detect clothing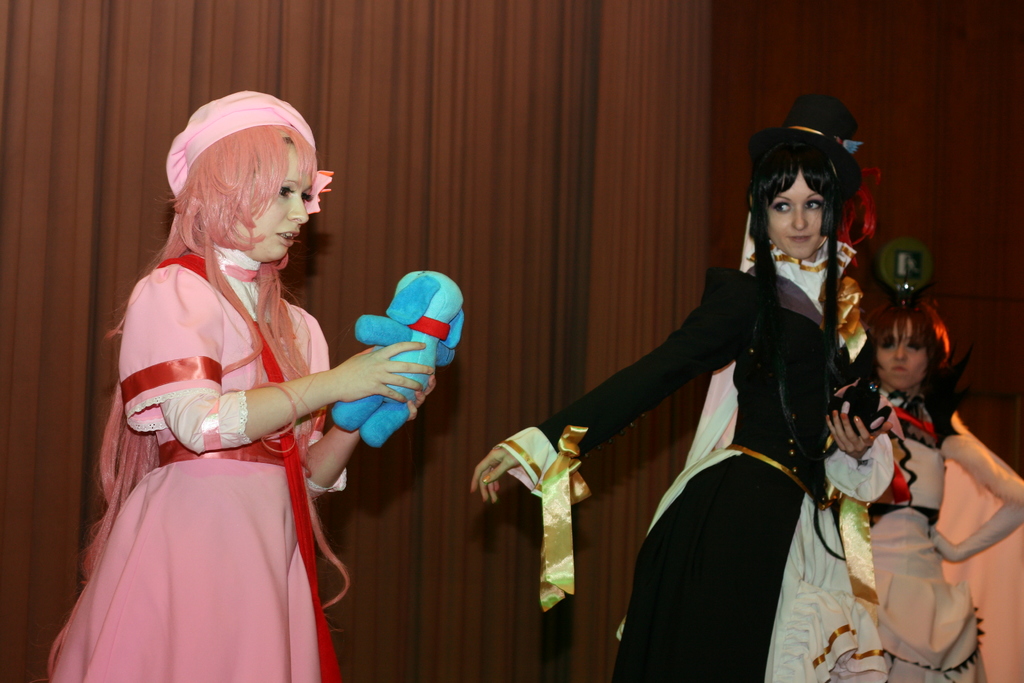
select_region(50, 245, 349, 682)
